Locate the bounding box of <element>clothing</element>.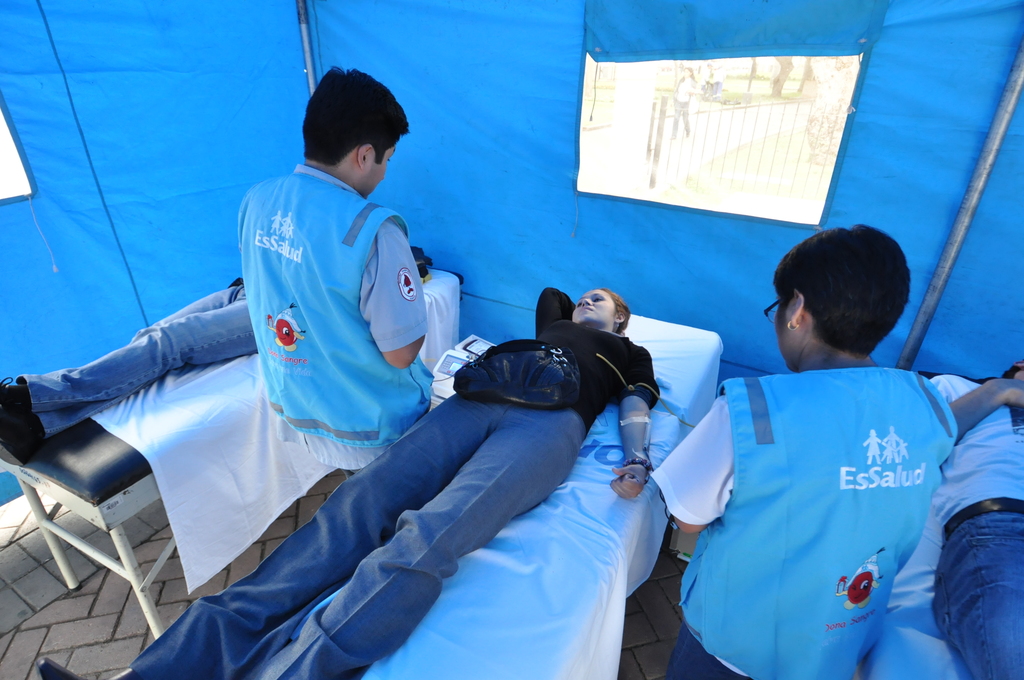
Bounding box: 21:277:259:439.
